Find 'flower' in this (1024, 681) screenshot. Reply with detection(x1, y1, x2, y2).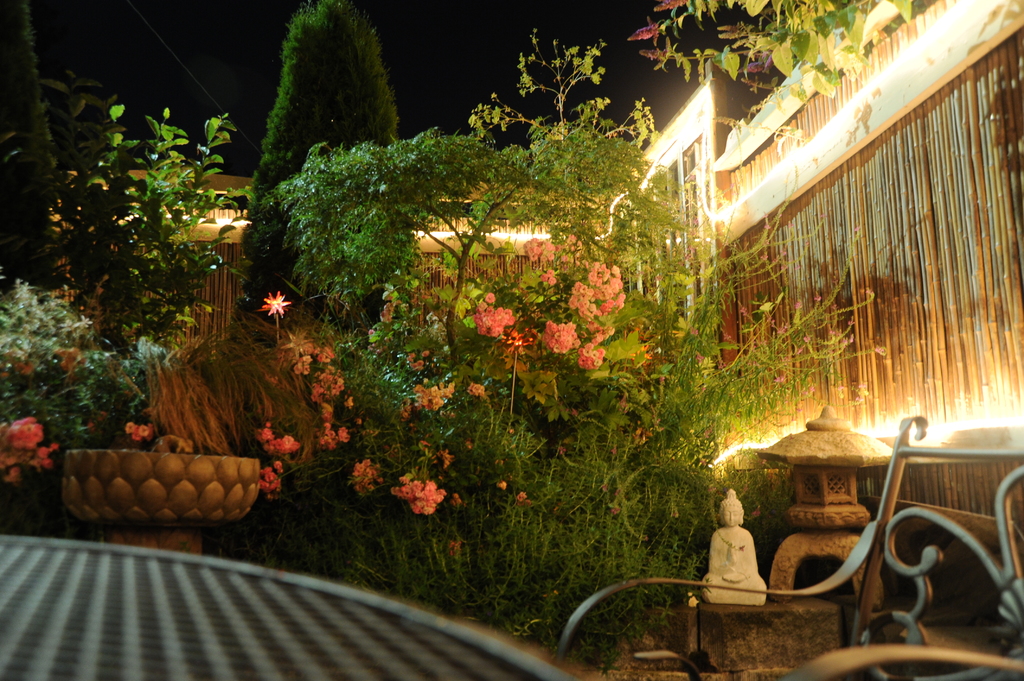
detection(257, 293, 290, 317).
